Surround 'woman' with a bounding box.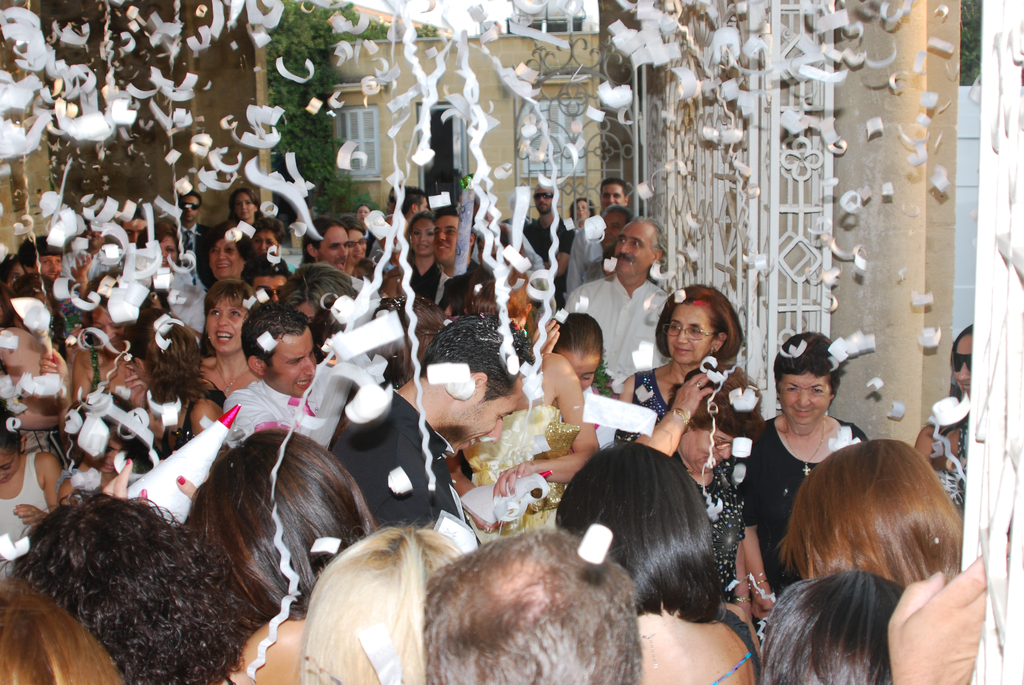
BBox(206, 230, 255, 287).
